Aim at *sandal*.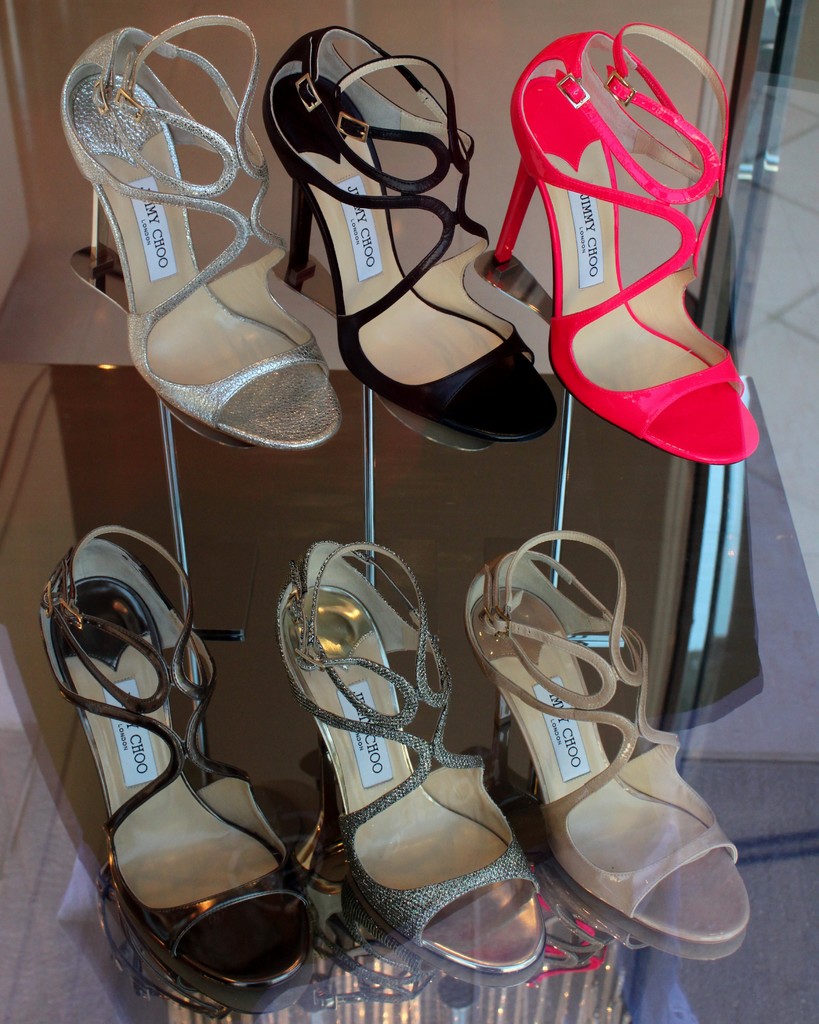
Aimed at x1=280, y1=536, x2=547, y2=981.
